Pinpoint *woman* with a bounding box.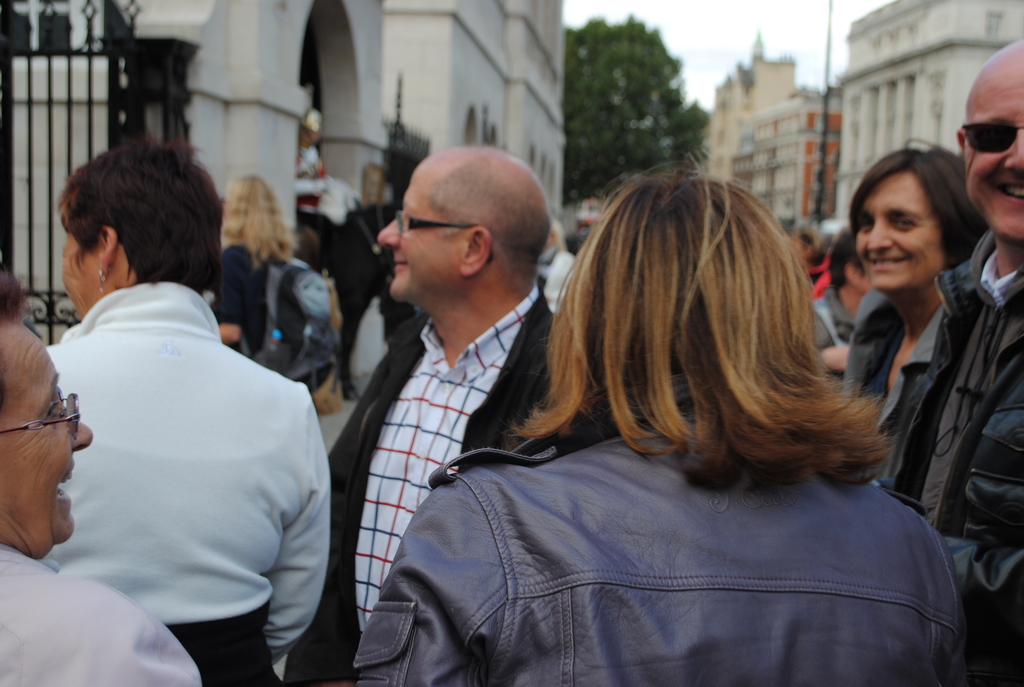
bbox=[380, 161, 957, 674].
